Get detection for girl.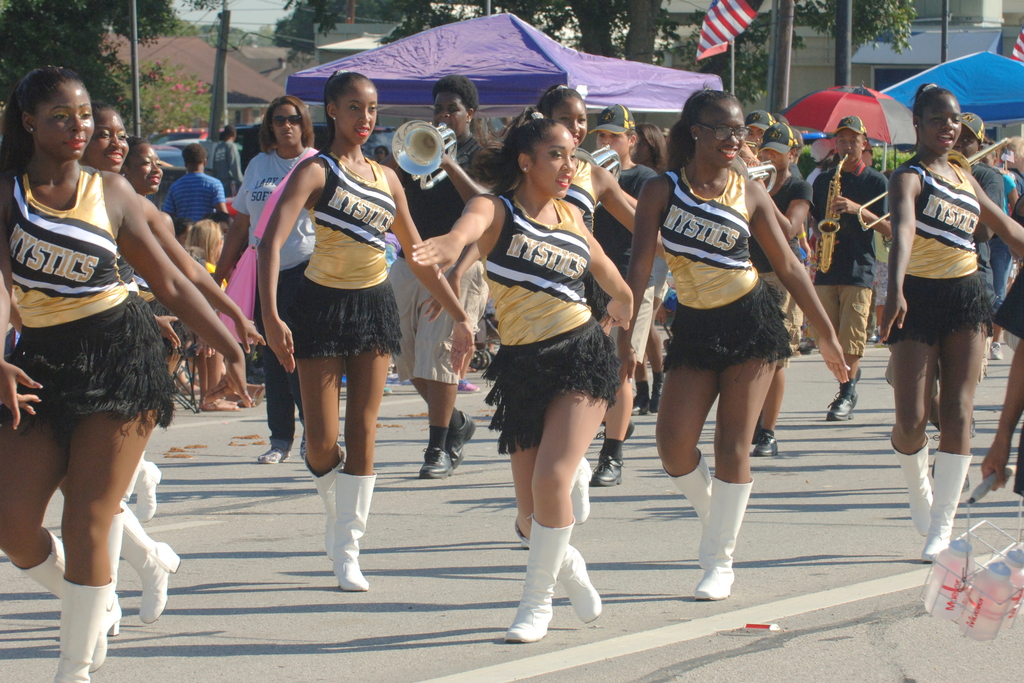
Detection: <region>614, 89, 850, 593</region>.
